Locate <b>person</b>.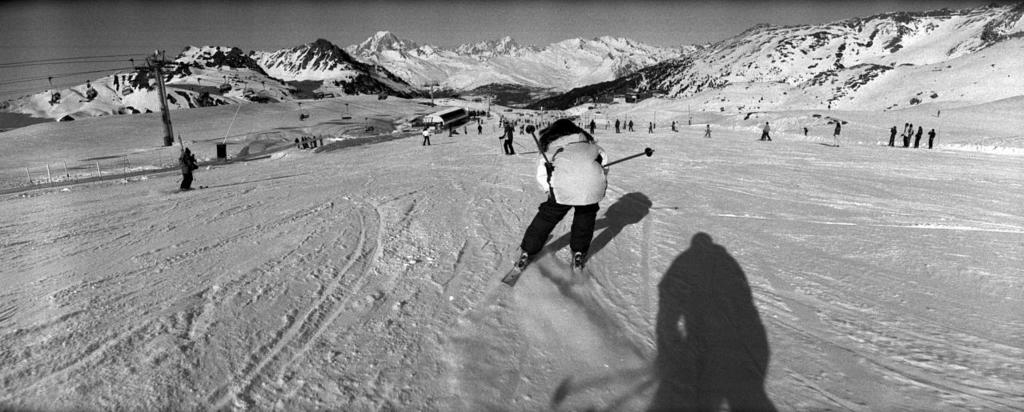
Bounding box: [901, 118, 907, 149].
